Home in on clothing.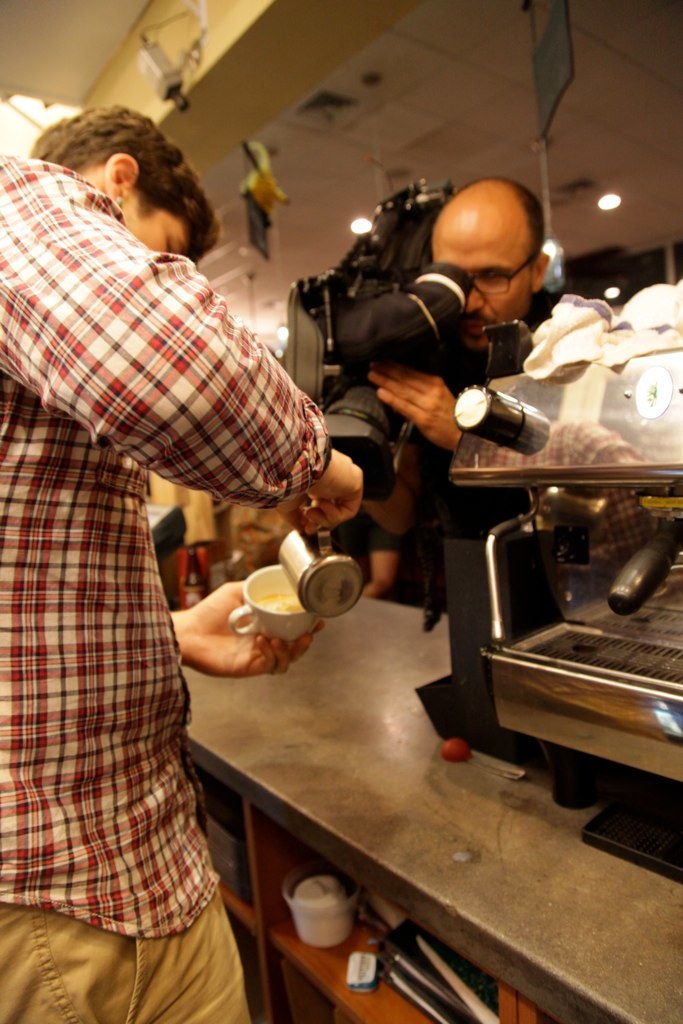
Homed in at 19/138/296/965.
